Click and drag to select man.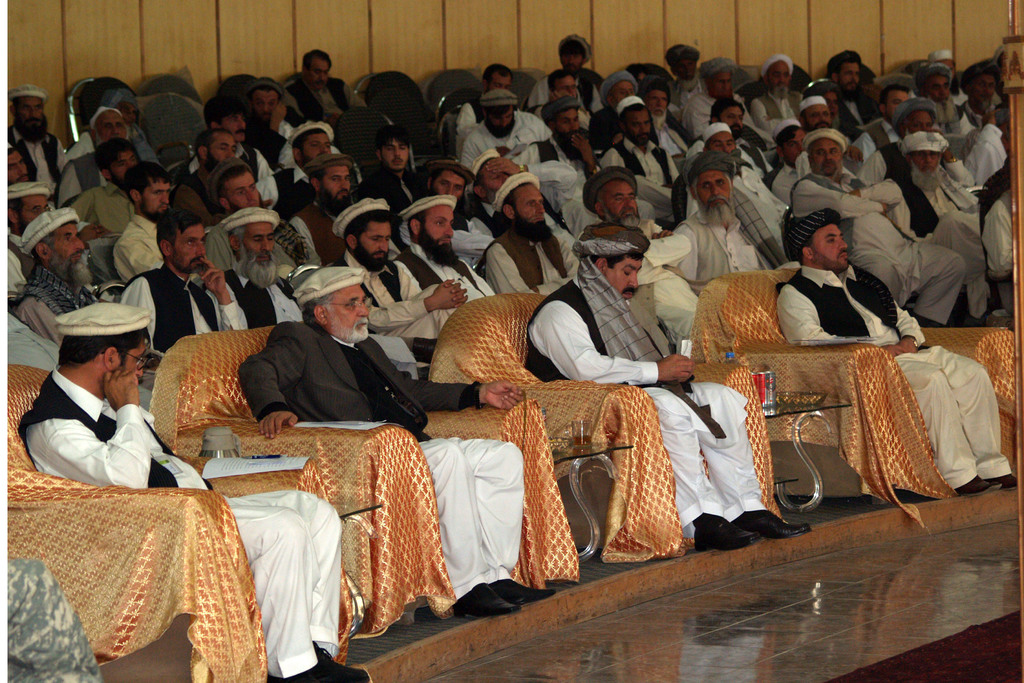
Selection: (518,231,815,550).
